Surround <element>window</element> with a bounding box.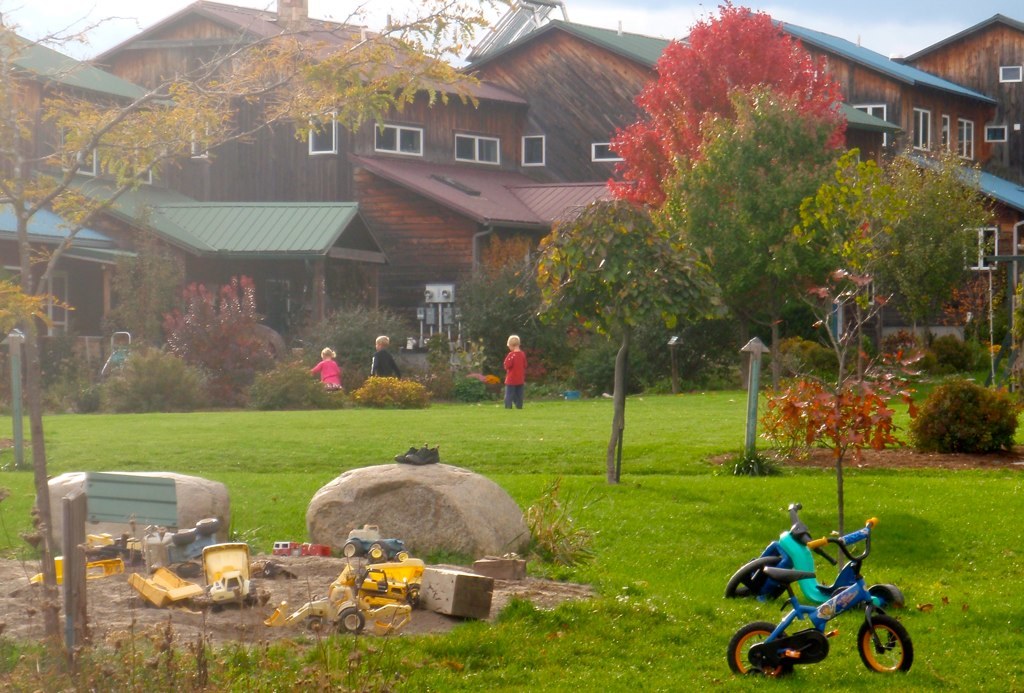
Rect(190, 112, 211, 158).
